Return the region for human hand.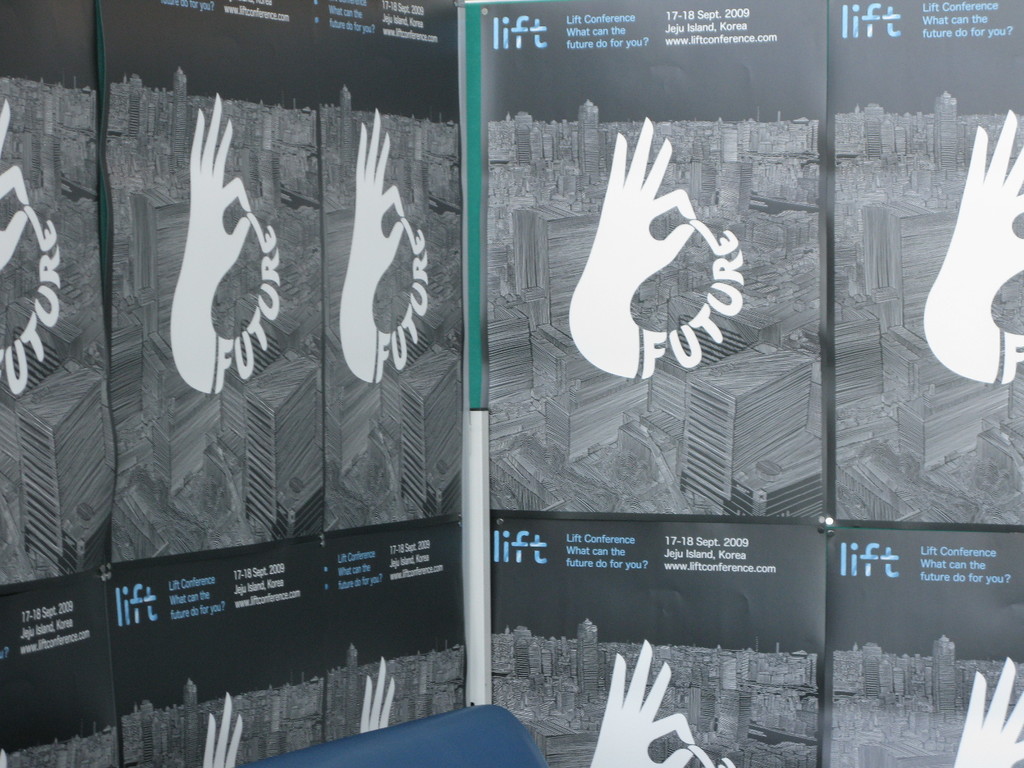
region(207, 691, 245, 767).
